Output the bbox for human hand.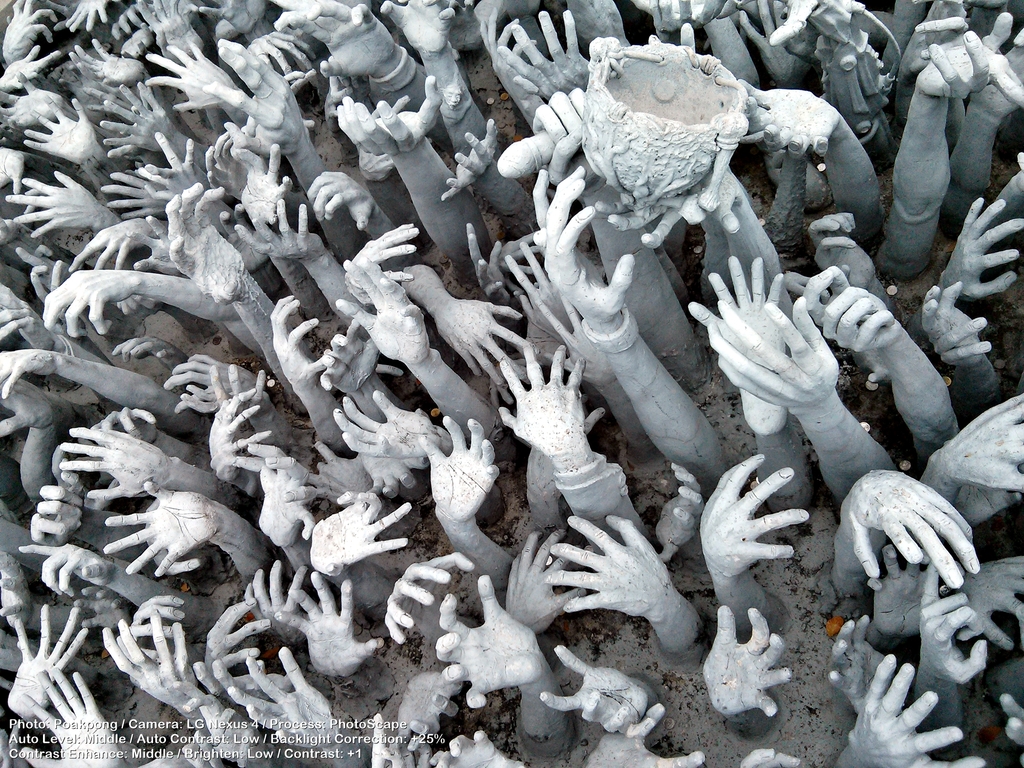
163/353/264/408.
